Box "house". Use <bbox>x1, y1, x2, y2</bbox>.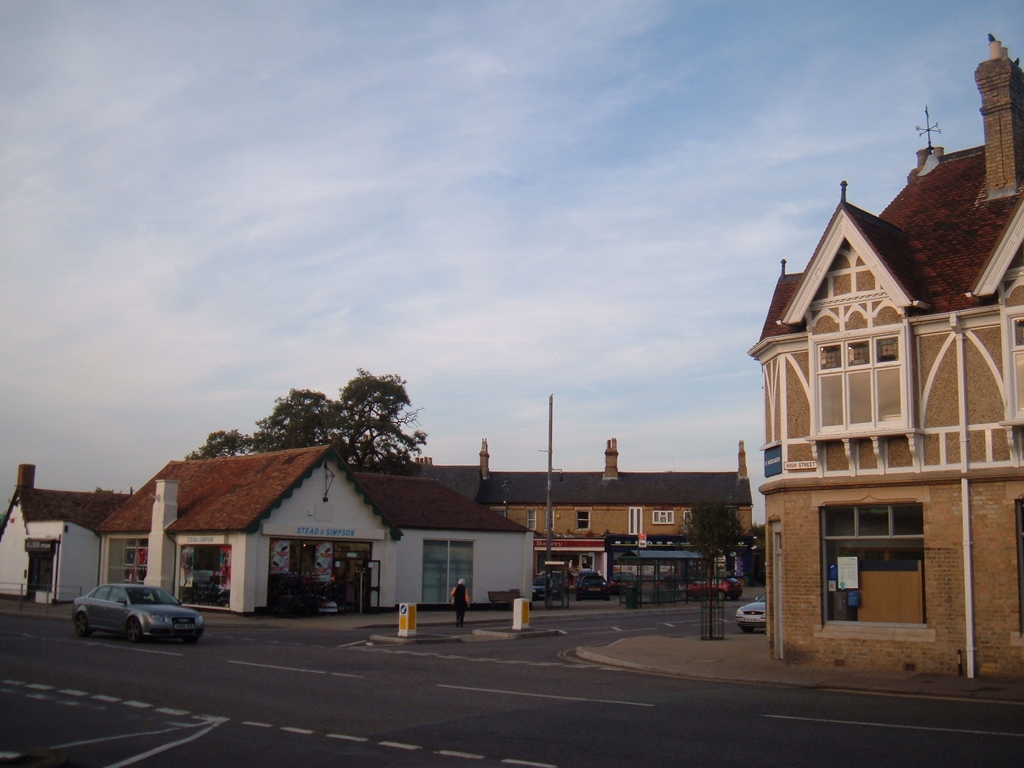
<bbox>0, 457, 118, 605</bbox>.
